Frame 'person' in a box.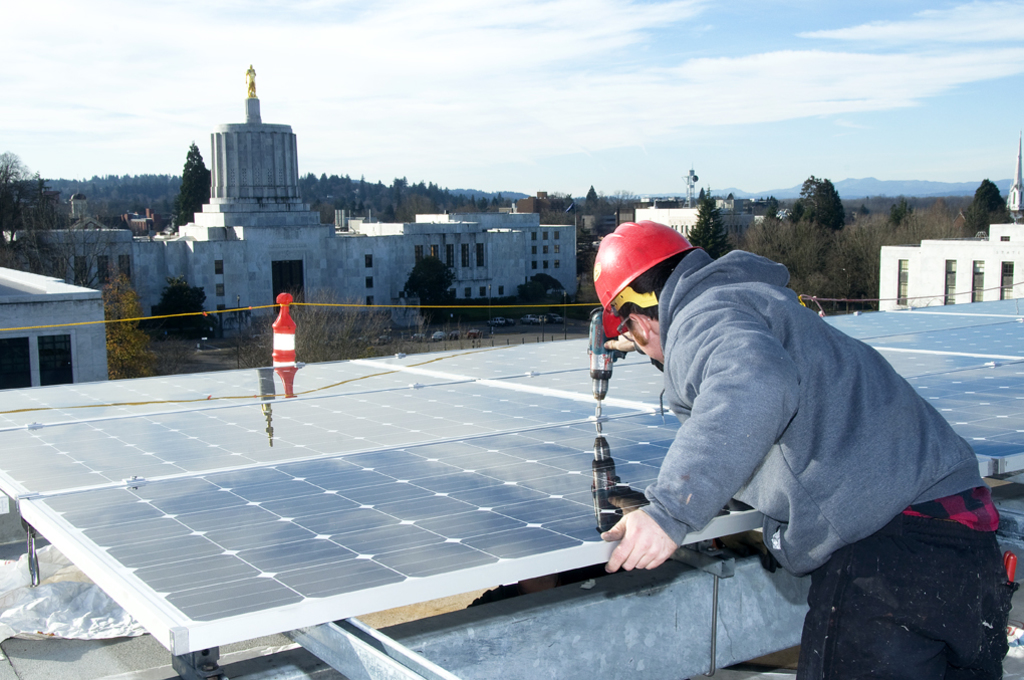
BBox(598, 218, 1023, 679).
